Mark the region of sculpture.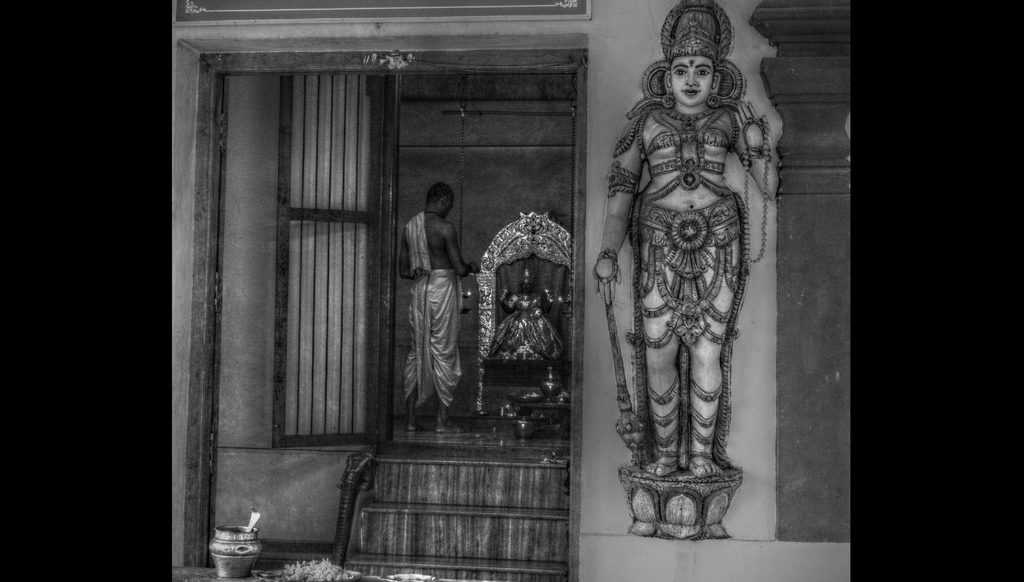
Region: x1=621, y1=106, x2=754, y2=510.
